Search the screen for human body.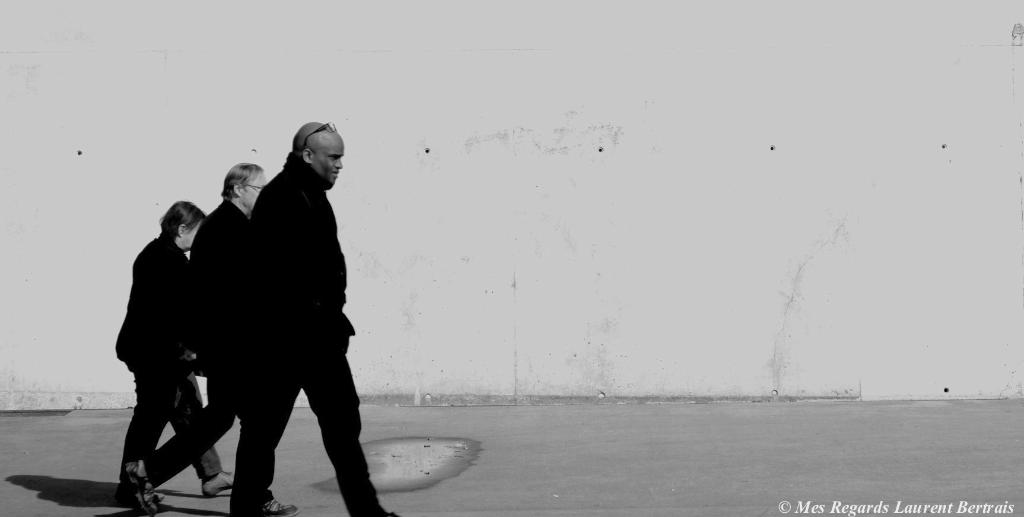
Found at 226,155,397,516.
